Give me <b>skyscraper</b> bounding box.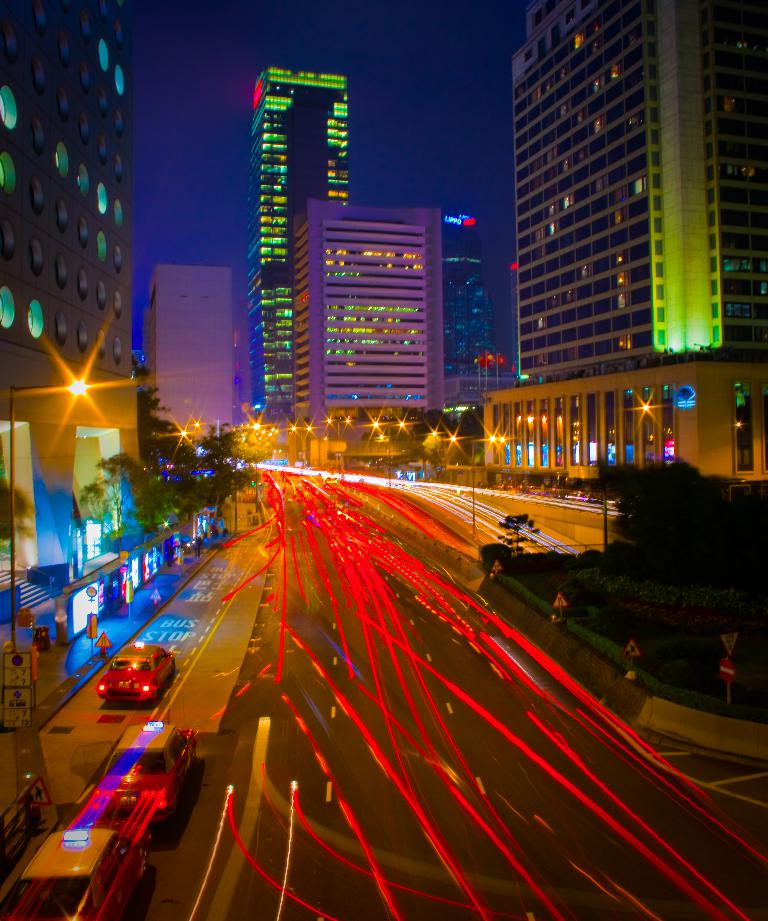
[443,215,505,379].
